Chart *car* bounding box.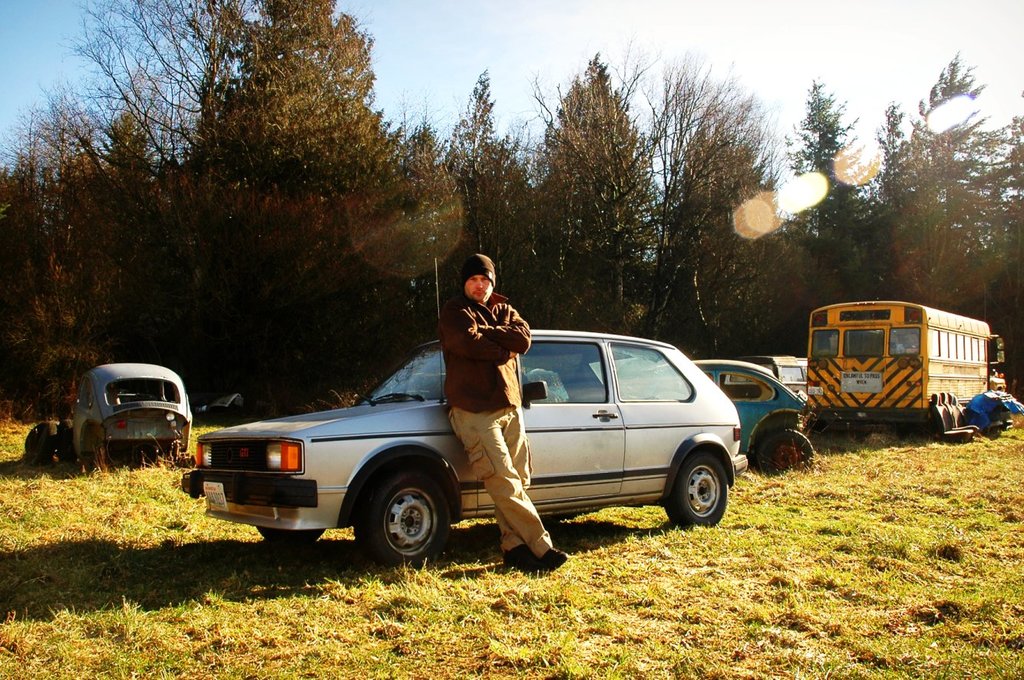
Charted: 646/350/814/471.
